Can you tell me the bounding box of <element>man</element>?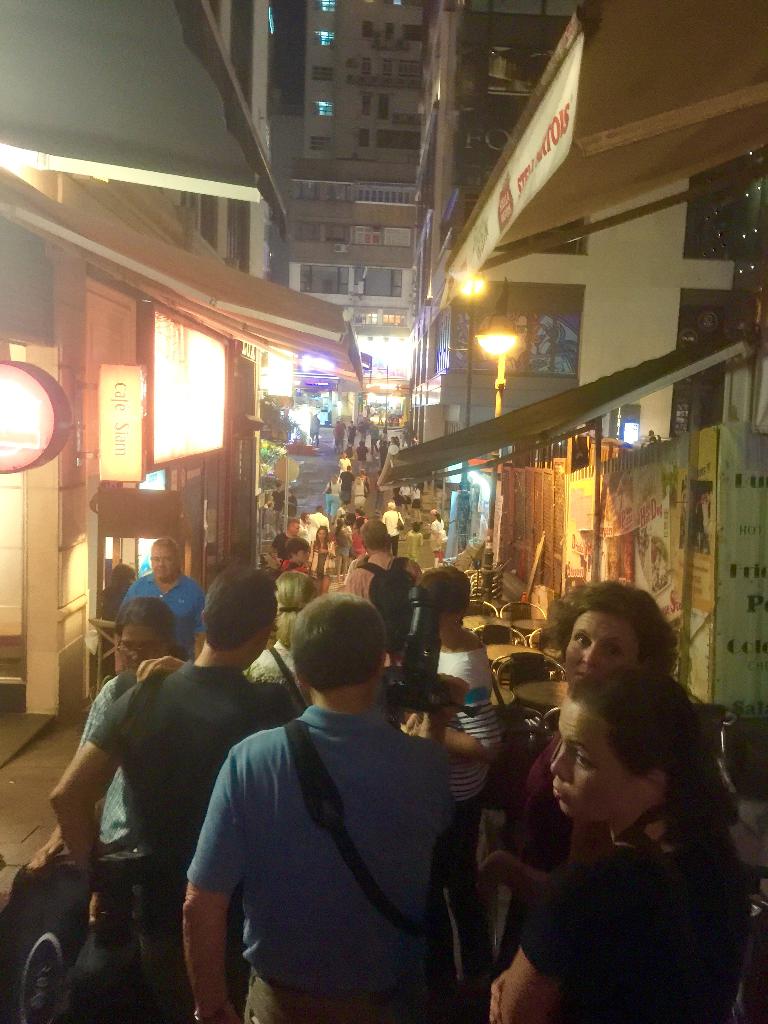
<box>345,519,422,671</box>.
